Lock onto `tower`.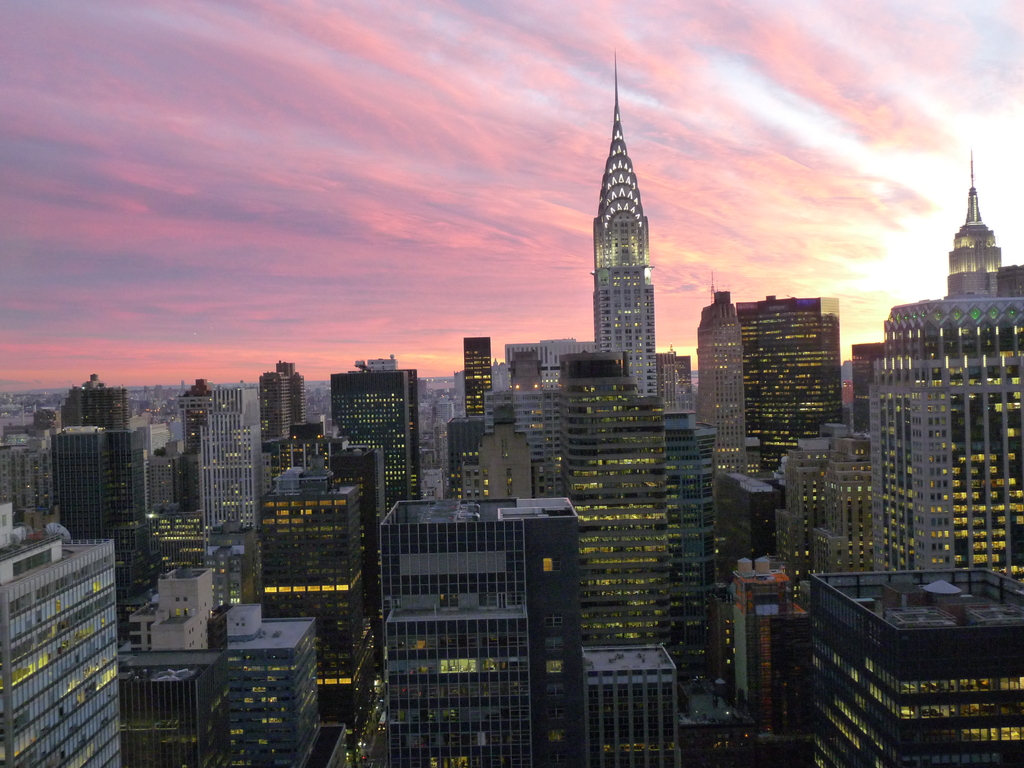
Locked: bbox=[543, 54, 695, 407].
